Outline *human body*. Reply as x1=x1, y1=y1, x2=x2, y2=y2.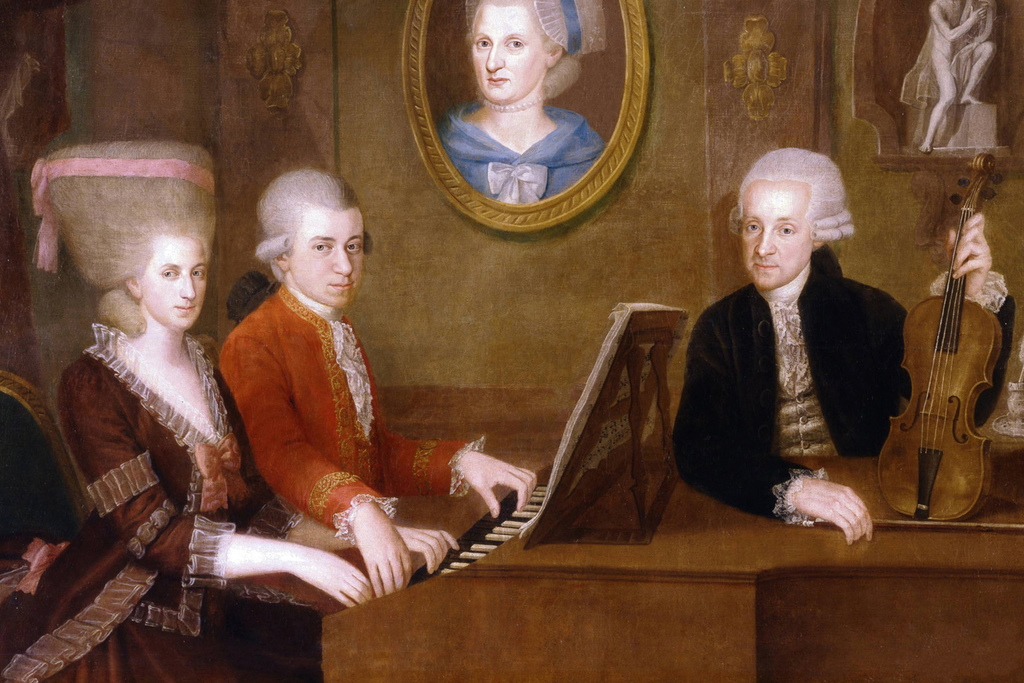
x1=670, y1=147, x2=1021, y2=549.
